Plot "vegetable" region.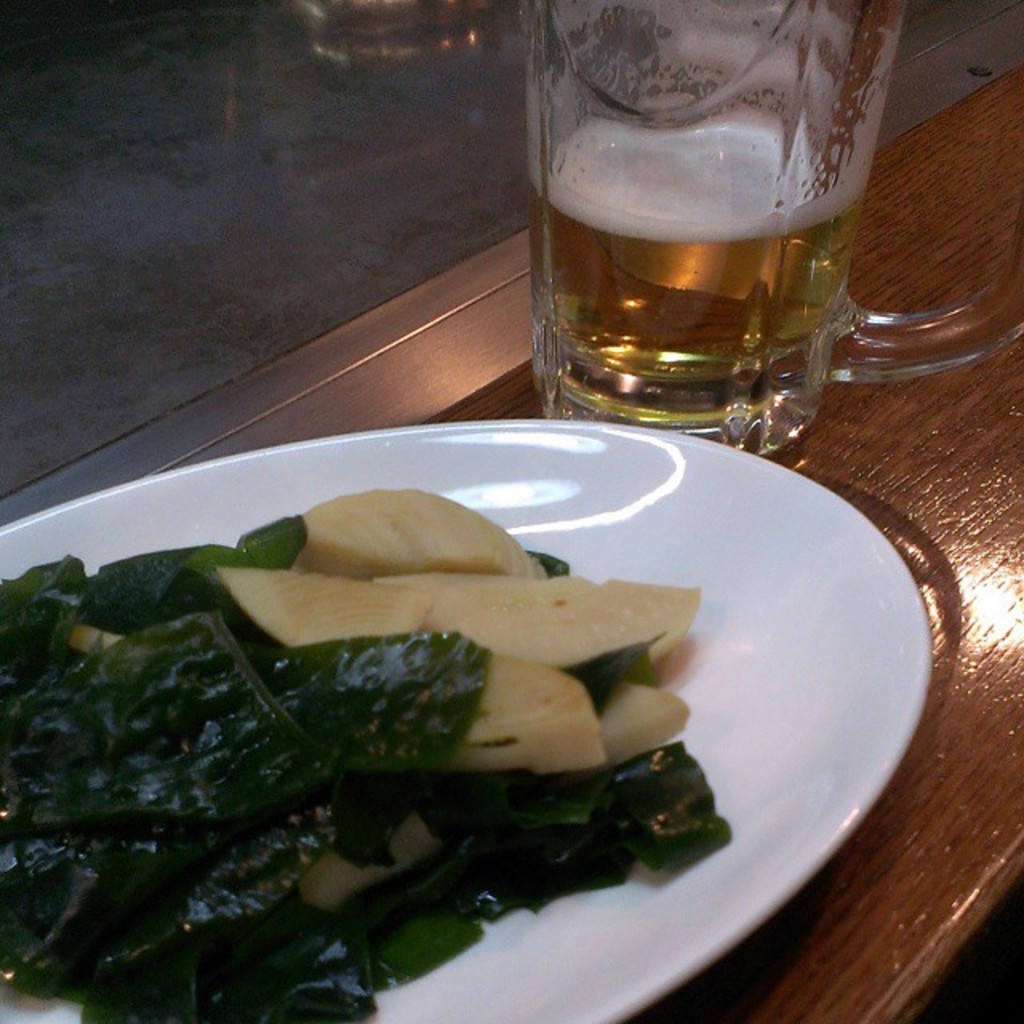
Plotted at bbox=(221, 566, 434, 645).
